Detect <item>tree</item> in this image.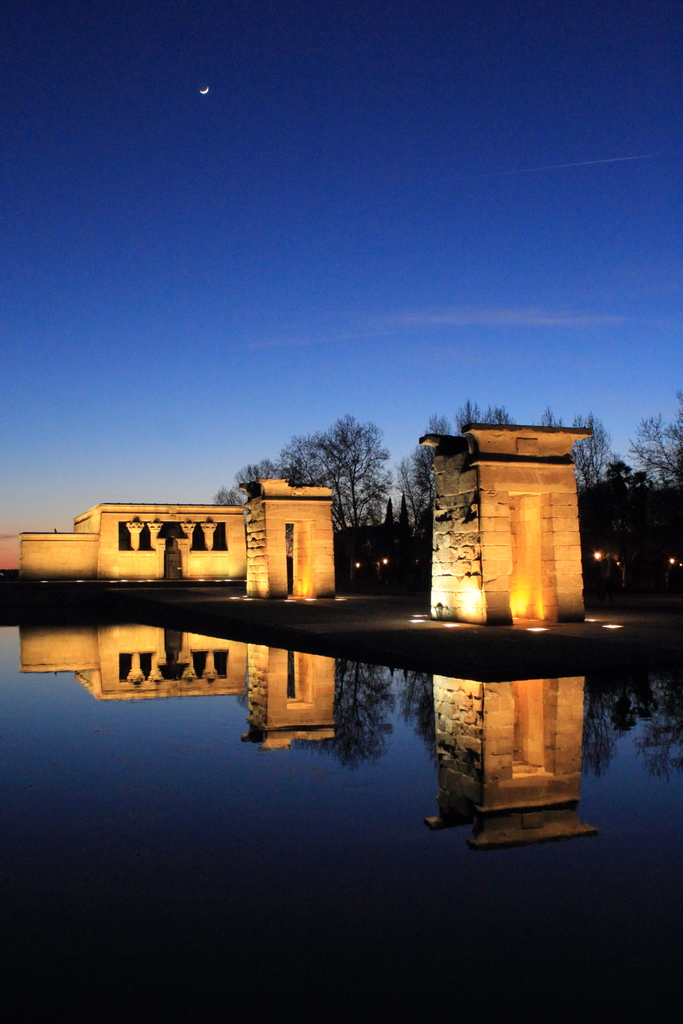
Detection: x1=399 y1=402 x2=525 y2=540.
